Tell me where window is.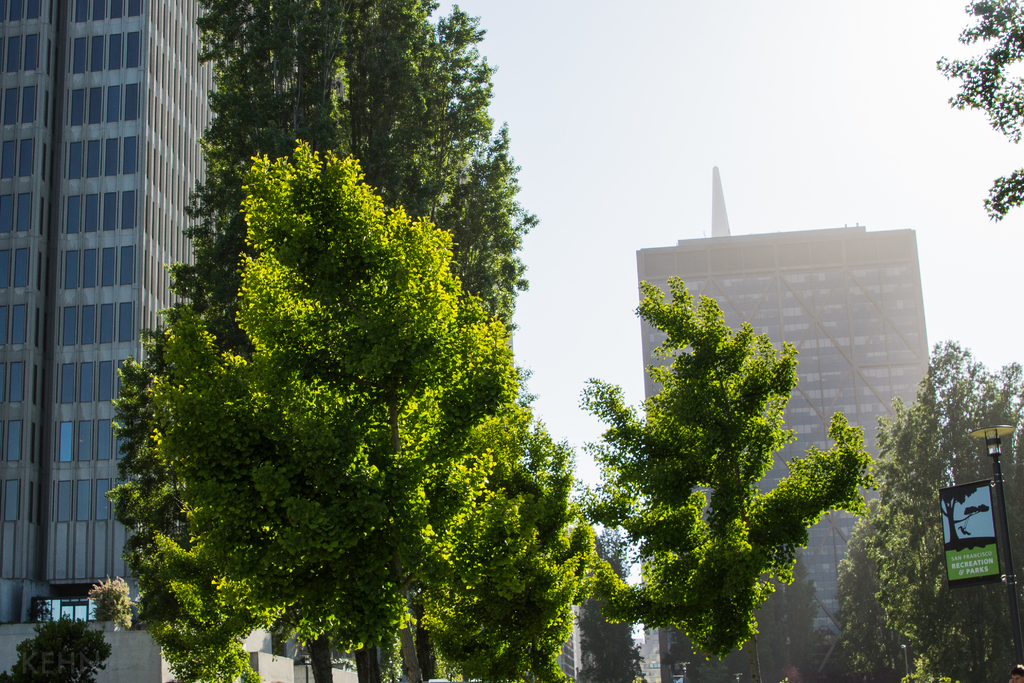
window is at {"left": 93, "top": 415, "right": 114, "bottom": 464}.
